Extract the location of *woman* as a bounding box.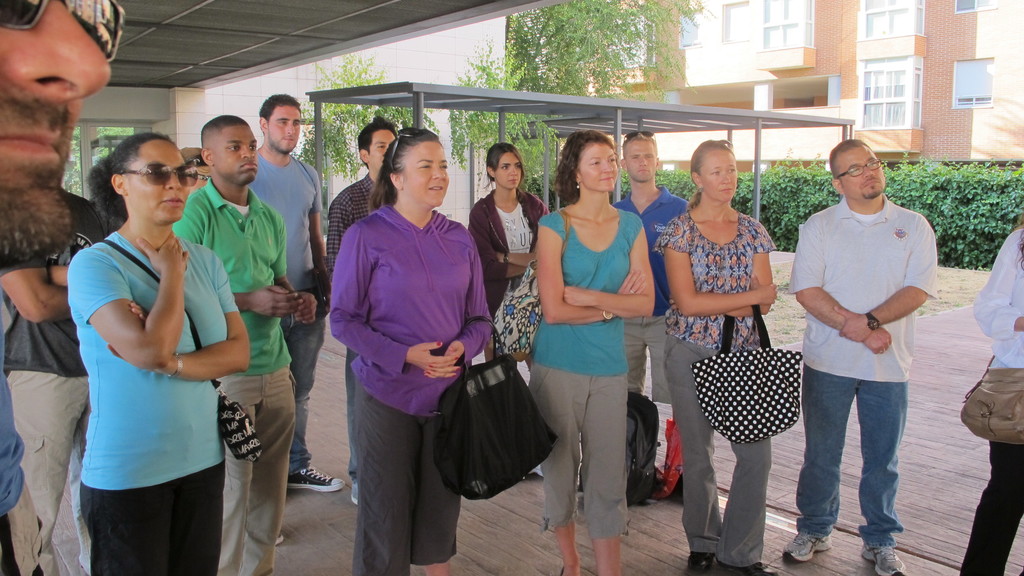
region(63, 120, 239, 575).
